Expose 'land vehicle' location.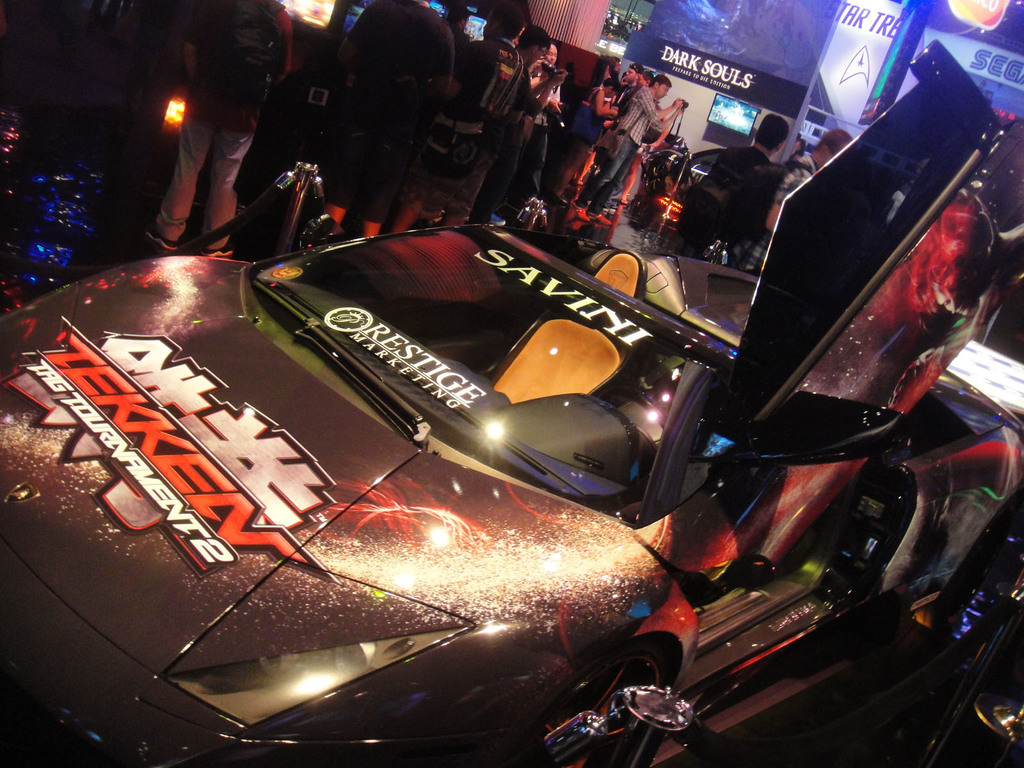
Exposed at crop(0, 32, 1021, 767).
